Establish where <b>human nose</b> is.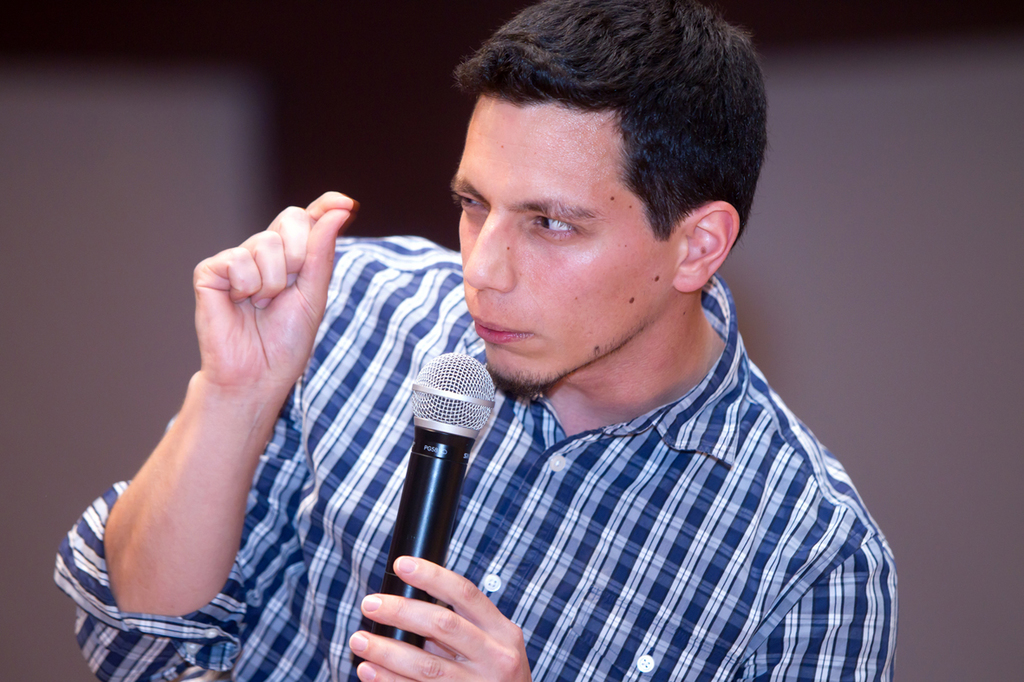
Established at (left=461, top=204, right=517, bottom=295).
